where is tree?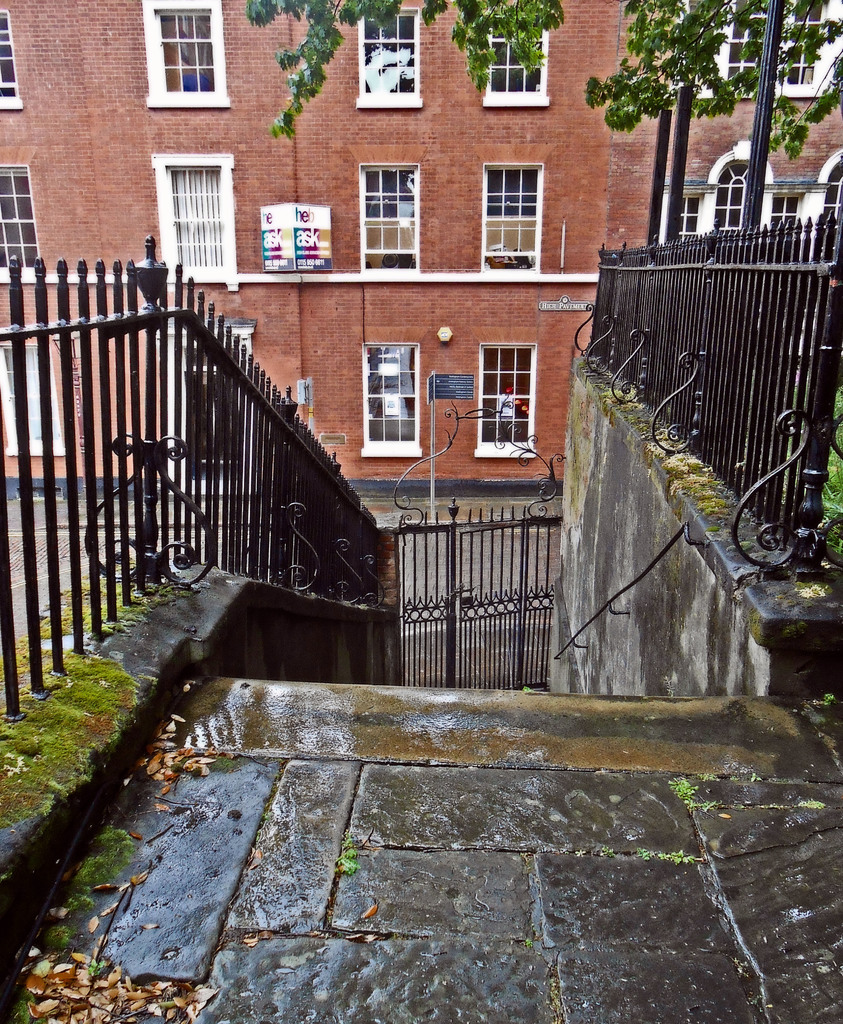
bbox=(243, 0, 840, 147).
